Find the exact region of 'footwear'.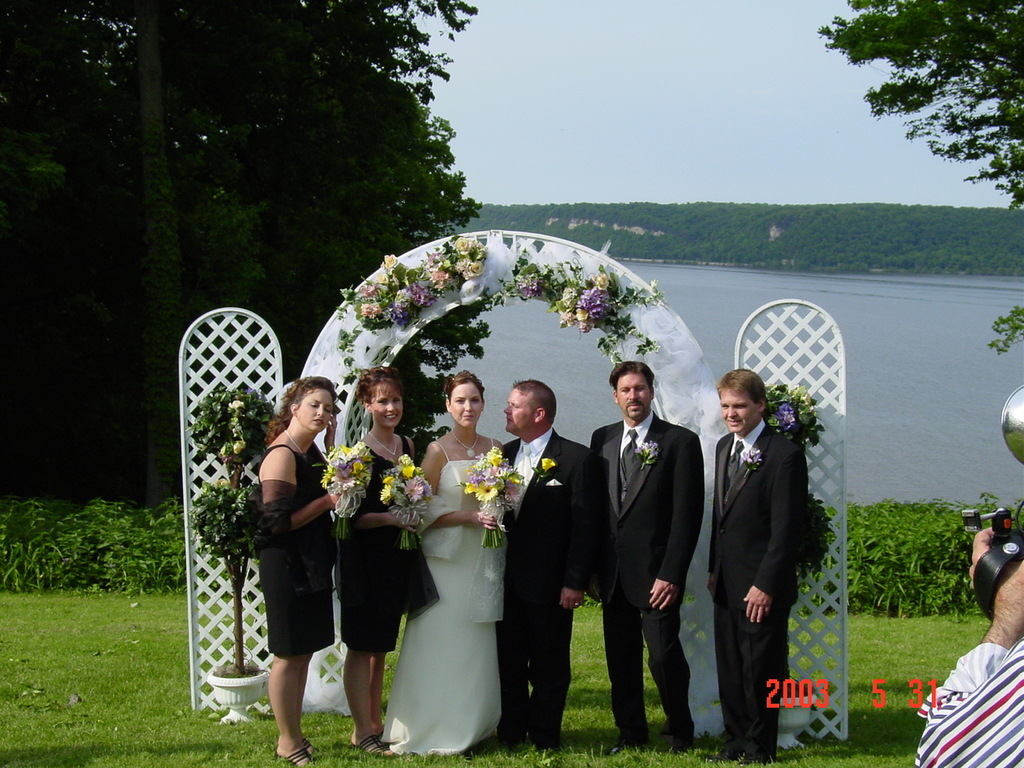
Exact region: select_region(737, 752, 770, 765).
